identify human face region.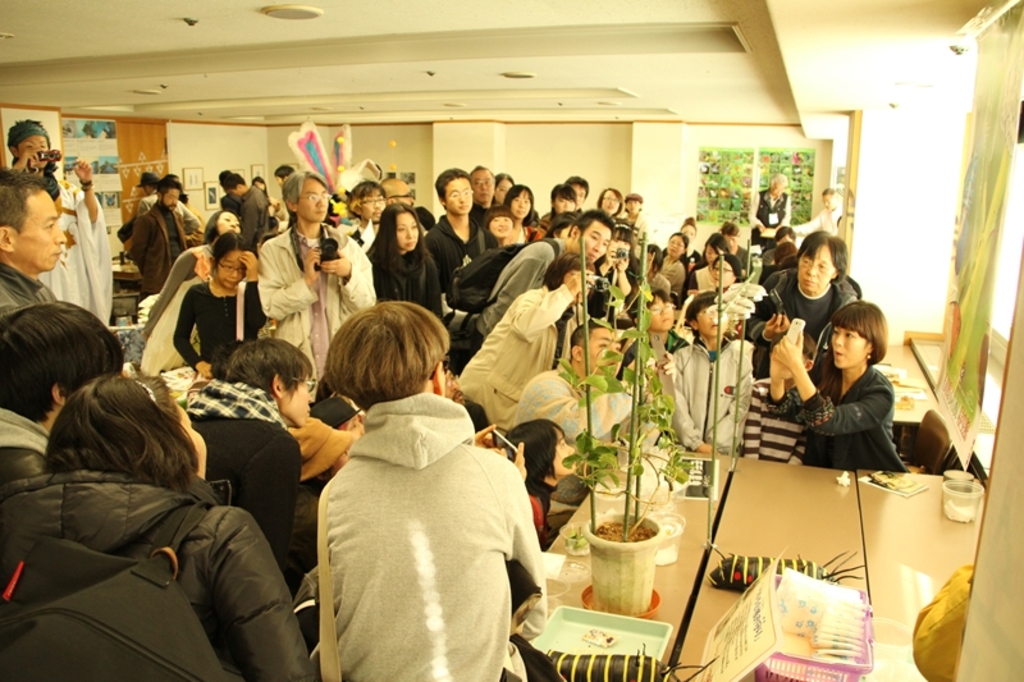
Region: [827,320,869,367].
